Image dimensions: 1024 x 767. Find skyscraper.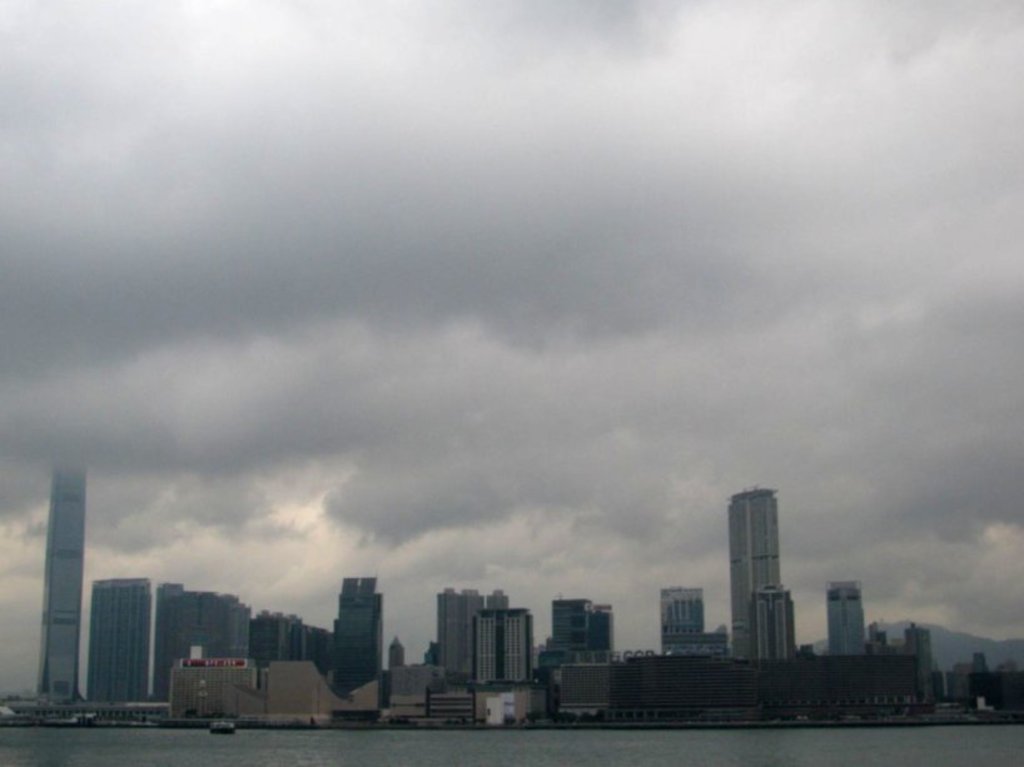
327,576,386,697.
